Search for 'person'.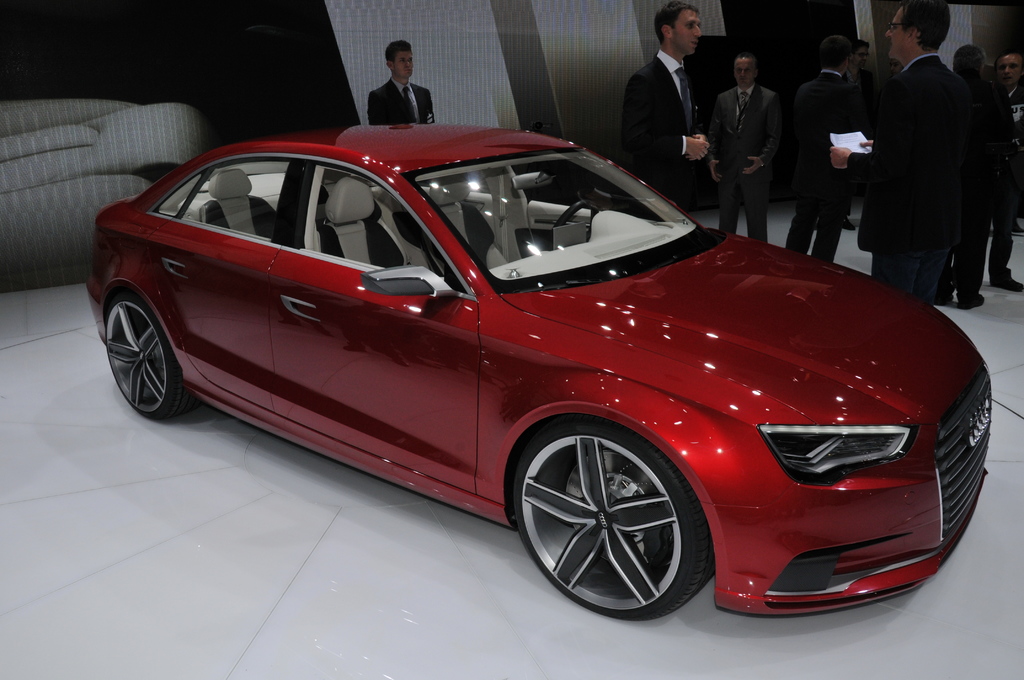
Found at rect(785, 31, 862, 259).
